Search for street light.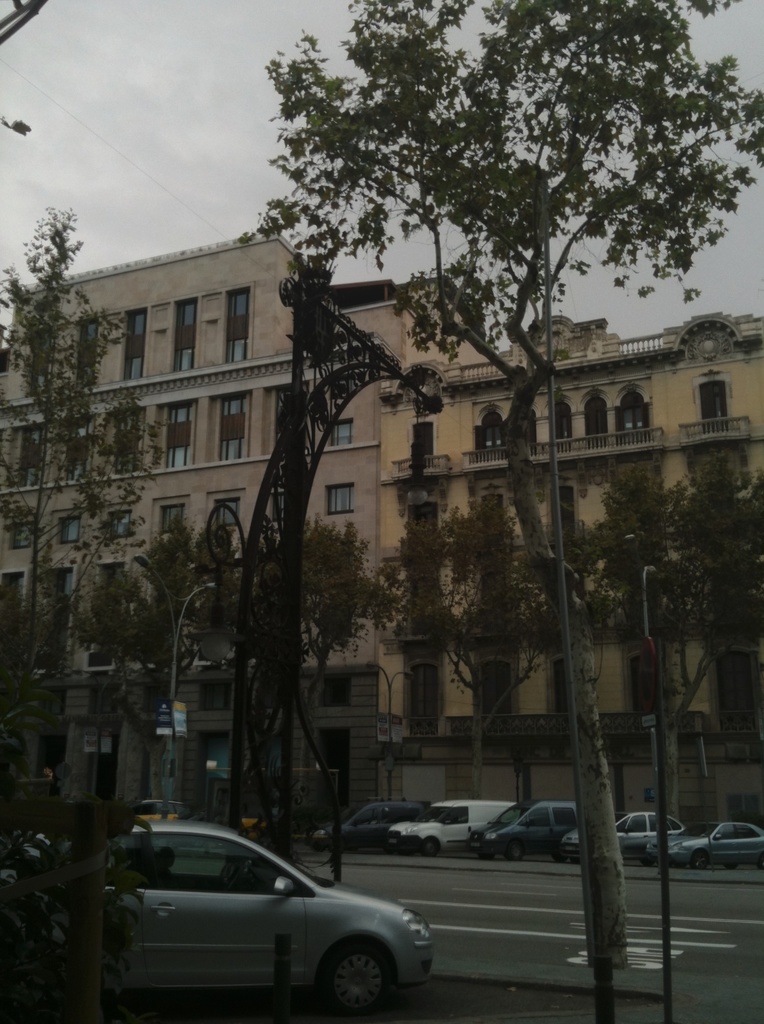
Found at 0,0,35,142.
